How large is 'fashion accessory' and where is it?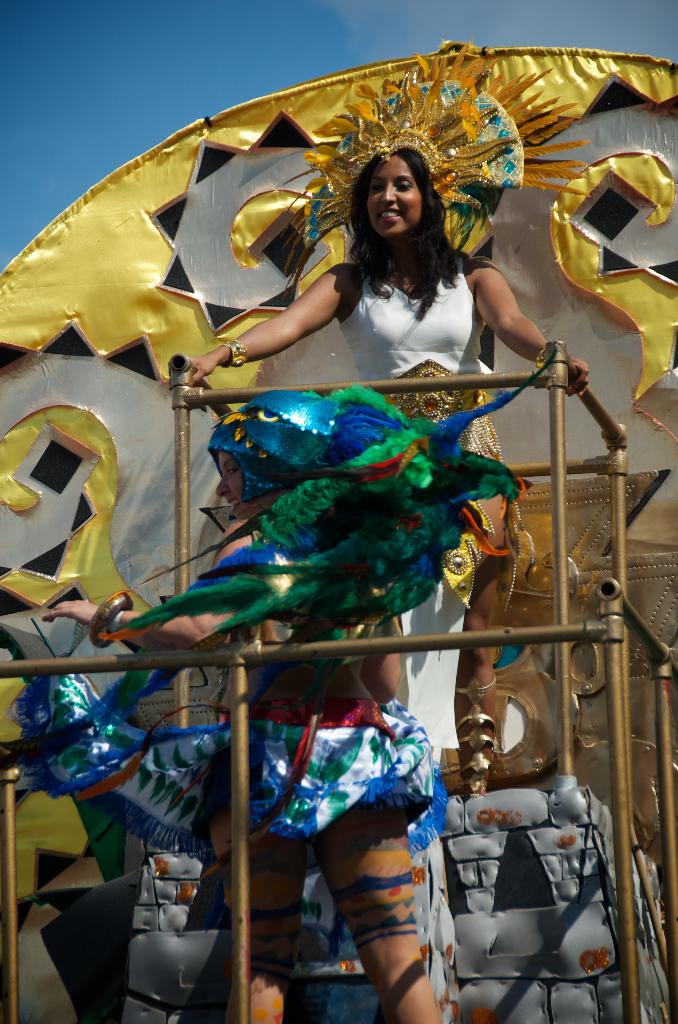
Bounding box: box(280, 43, 592, 301).
